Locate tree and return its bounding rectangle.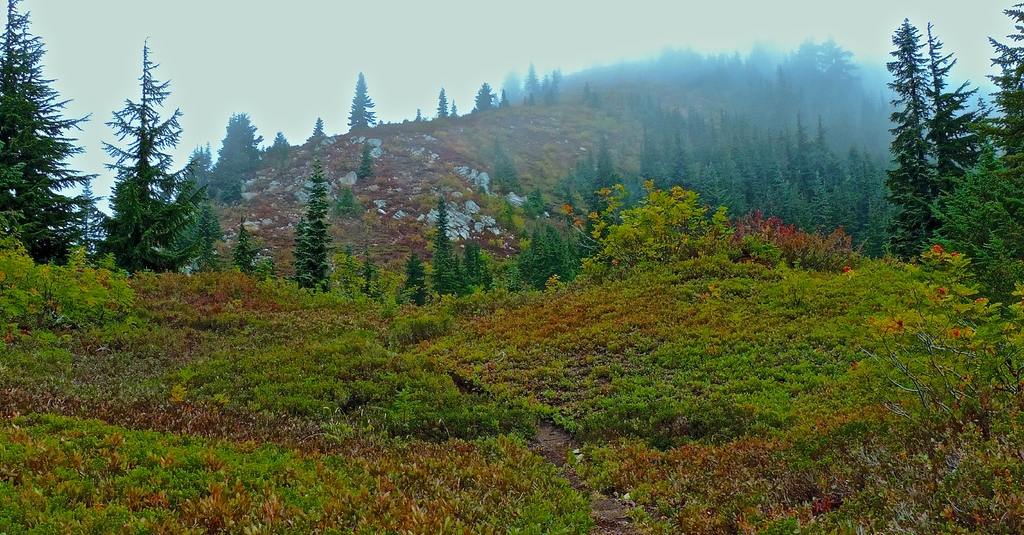
641,98,672,201.
